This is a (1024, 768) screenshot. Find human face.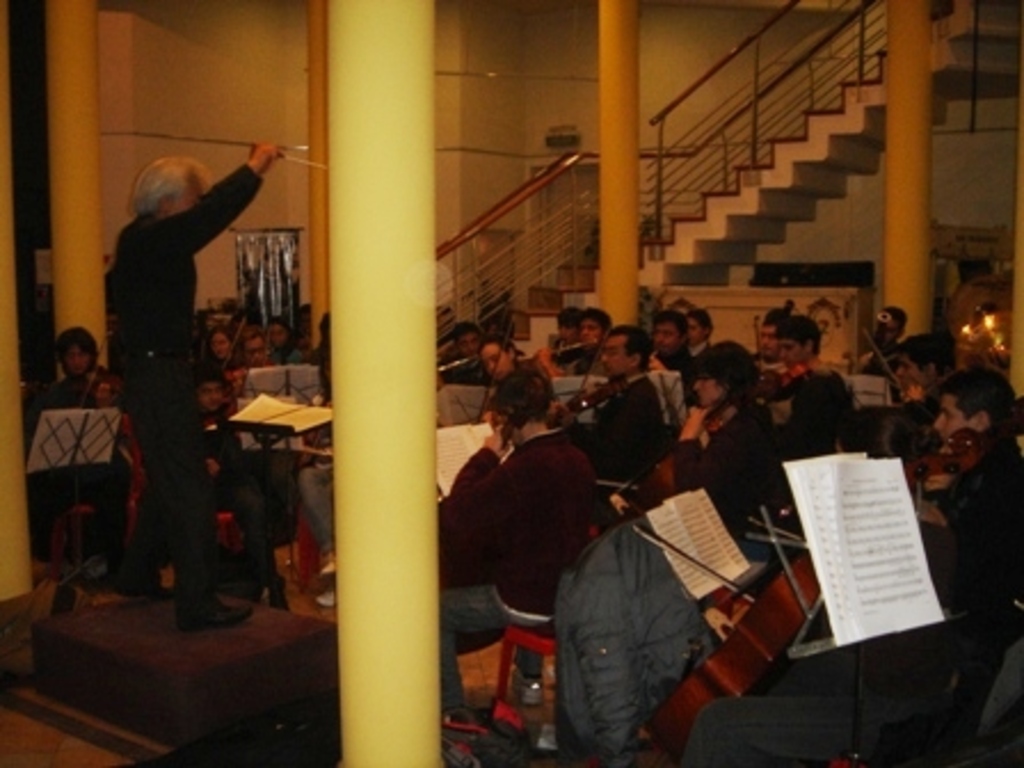
Bounding box: [782,341,809,363].
